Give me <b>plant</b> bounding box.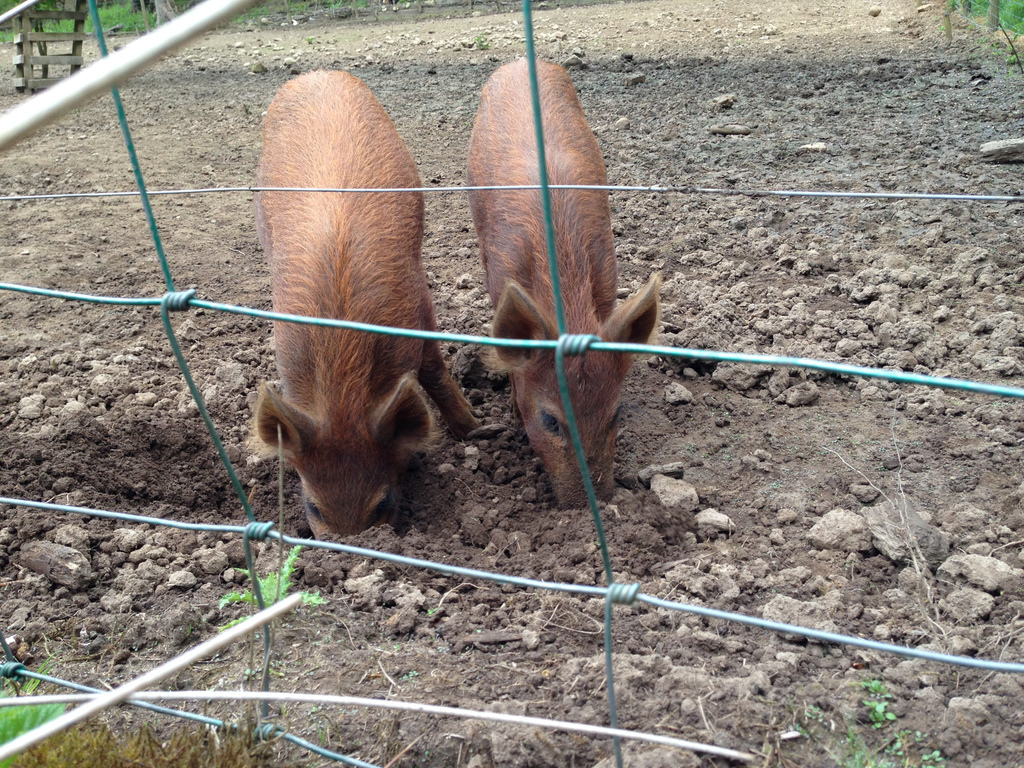
BBox(793, 701, 879, 767).
